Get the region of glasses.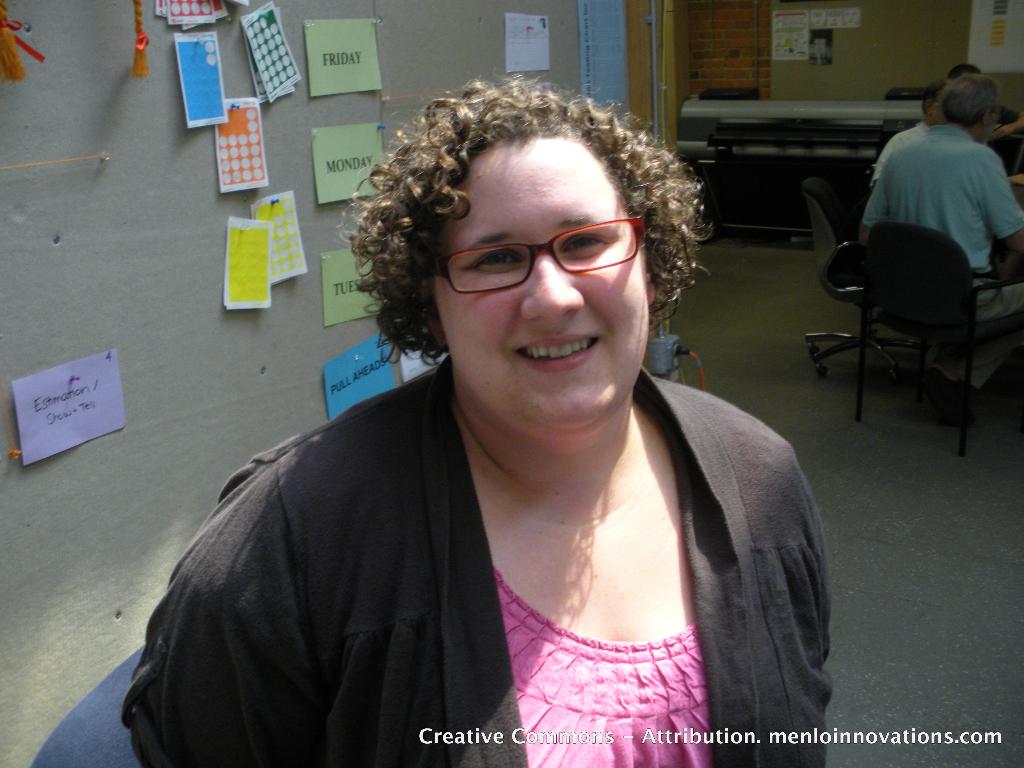
{"x1": 415, "y1": 207, "x2": 659, "y2": 302}.
